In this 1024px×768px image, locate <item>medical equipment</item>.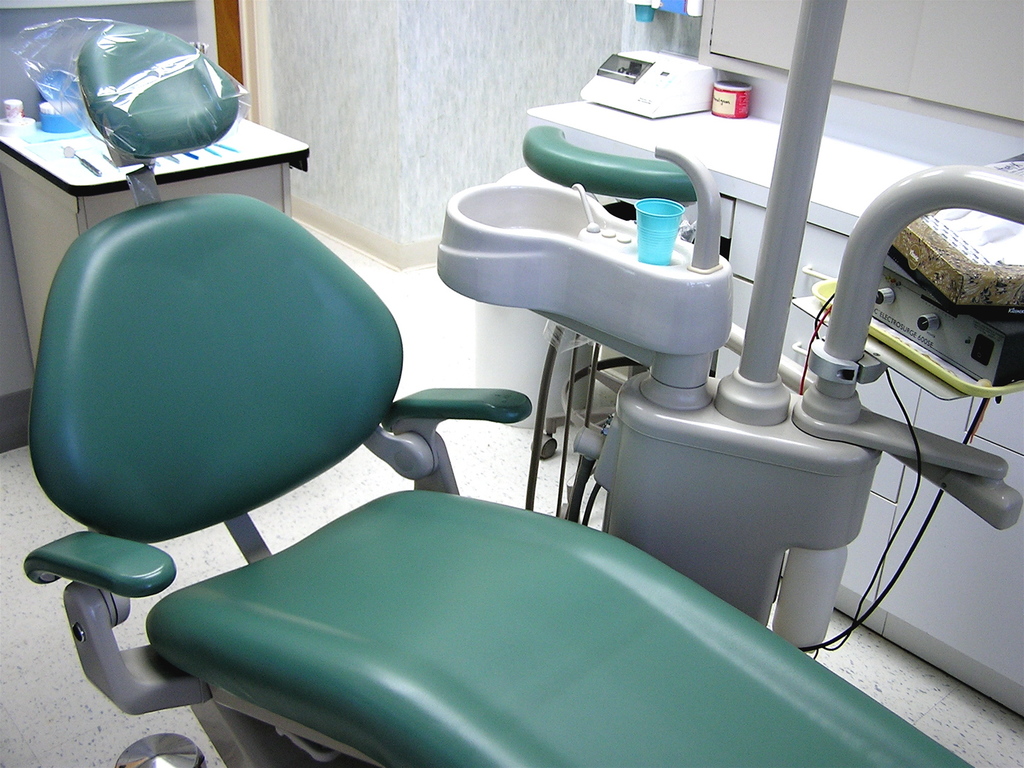
Bounding box: x1=579, y1=48, x2=709, y2=119.
